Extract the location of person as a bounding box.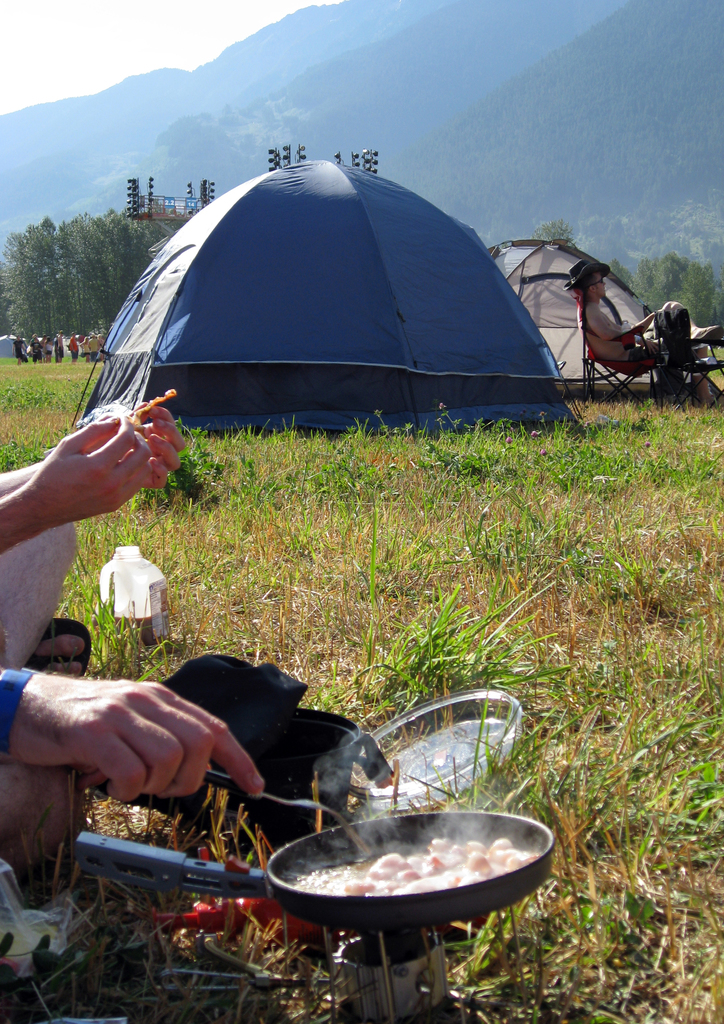
box=[582, 225, 689, 405].
